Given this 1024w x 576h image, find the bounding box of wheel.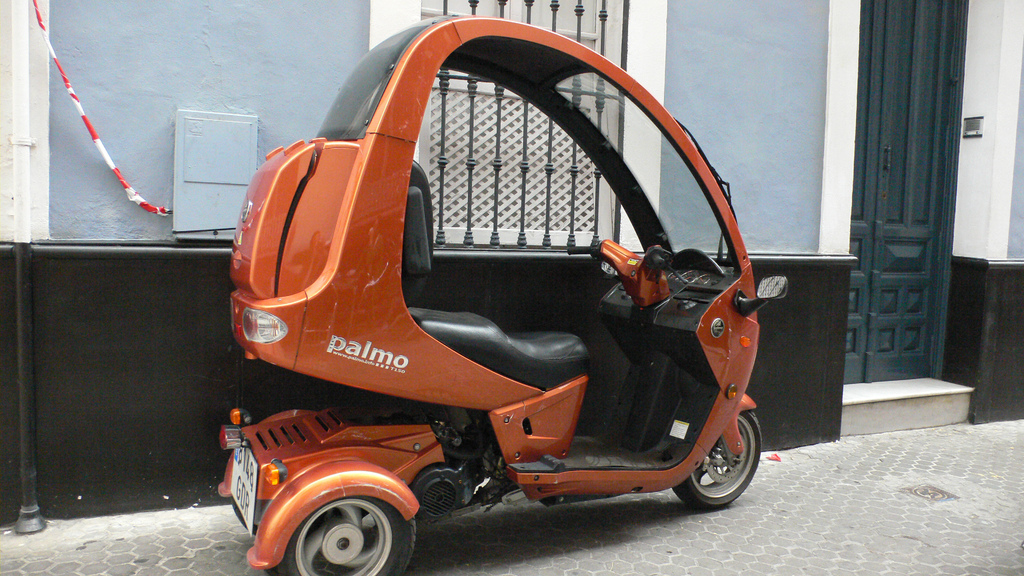
pyautogui.locateOnScreen(675, 408, 762, 508).
